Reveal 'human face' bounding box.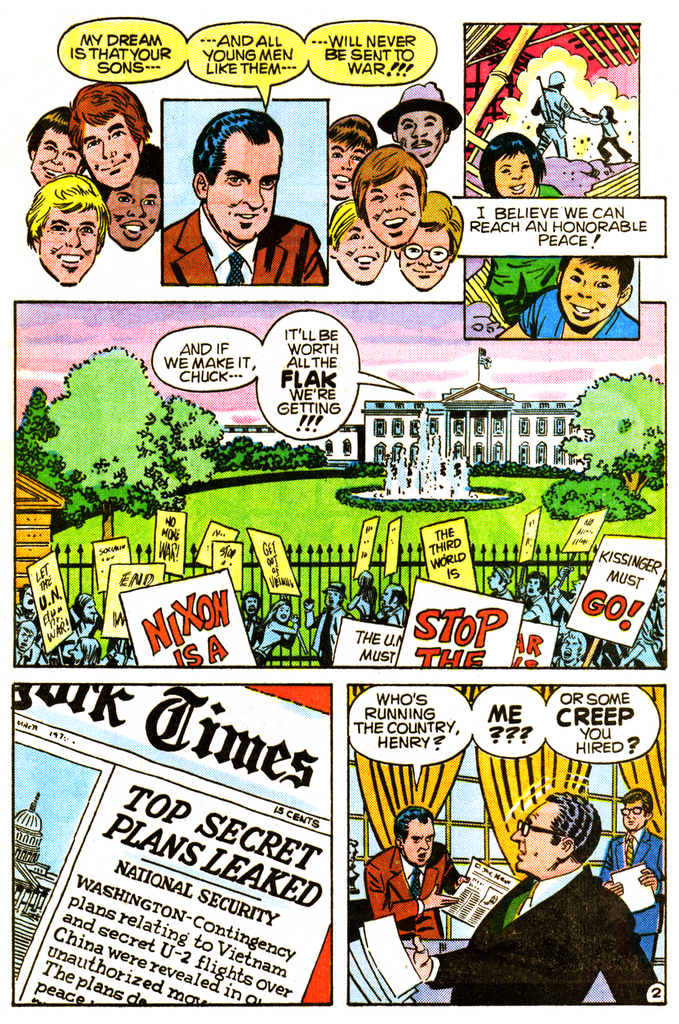
Revealed: 330,220,386,281.
